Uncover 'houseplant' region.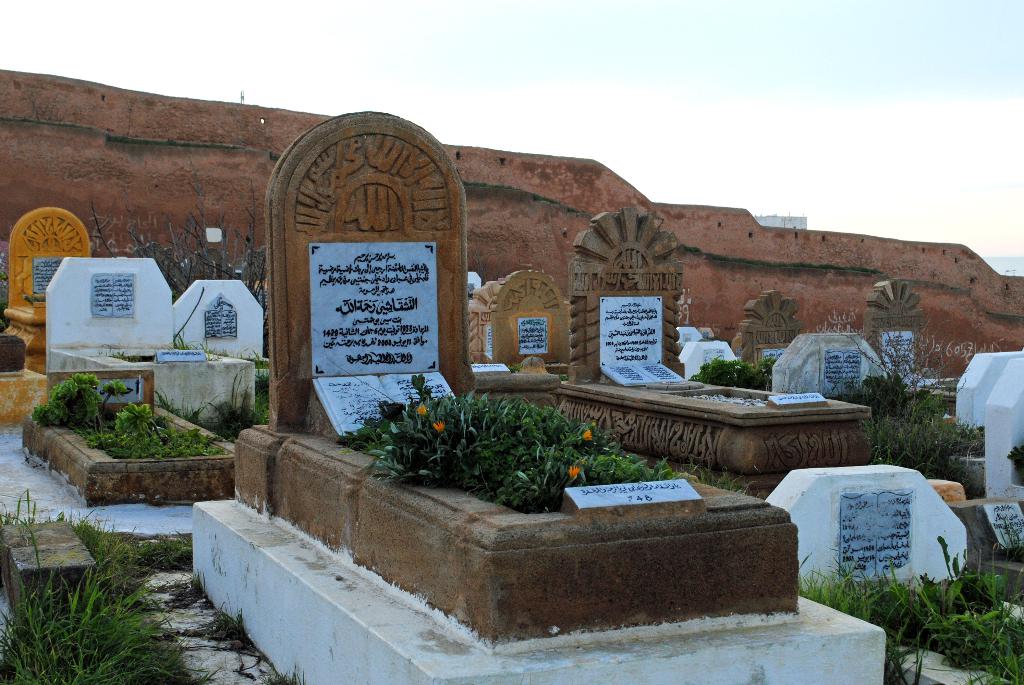
Uncovered: locate(692, 353, 790, 389).
